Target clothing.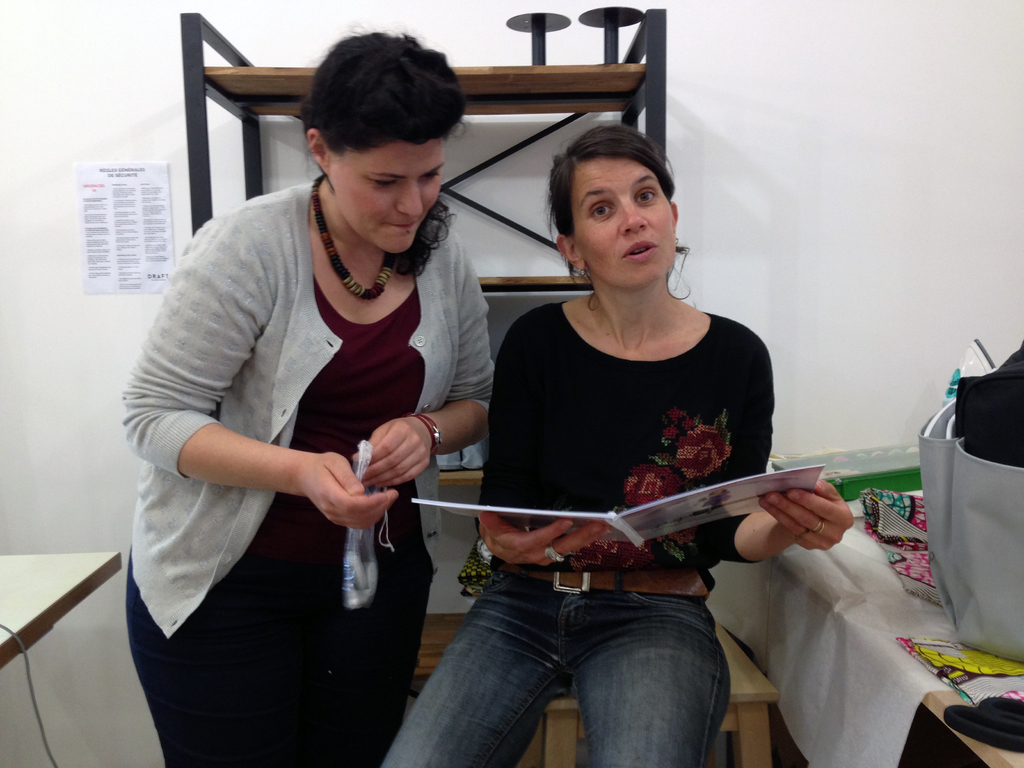
Target region: locate(371, 295, 780, 767).
